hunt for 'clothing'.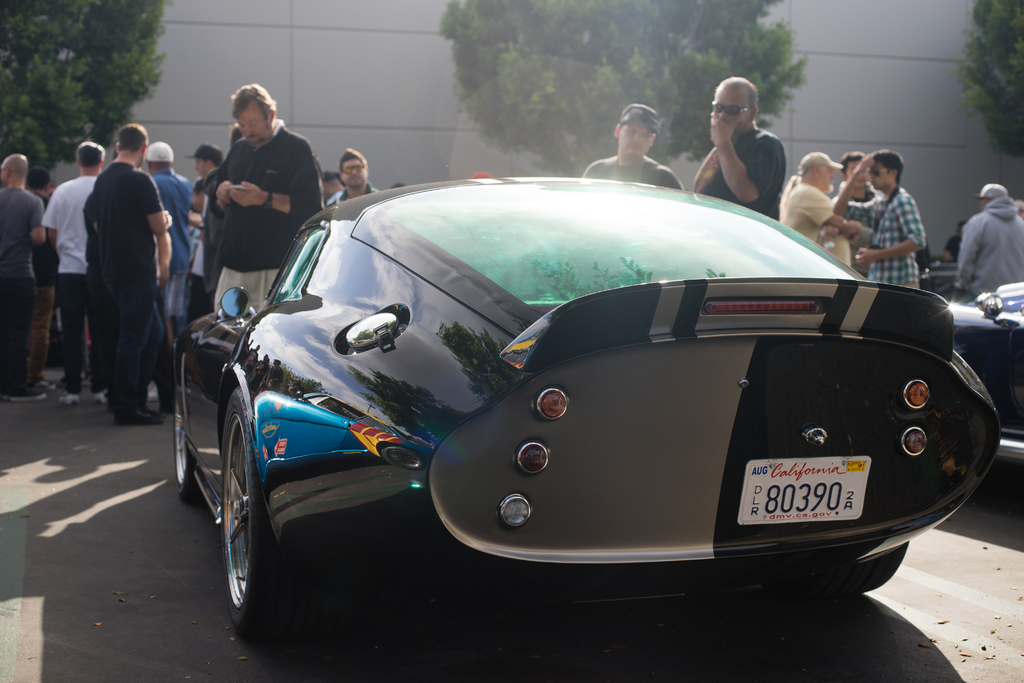
Hunted down at <bbox>190, 95, 323, 261</bbox>.
